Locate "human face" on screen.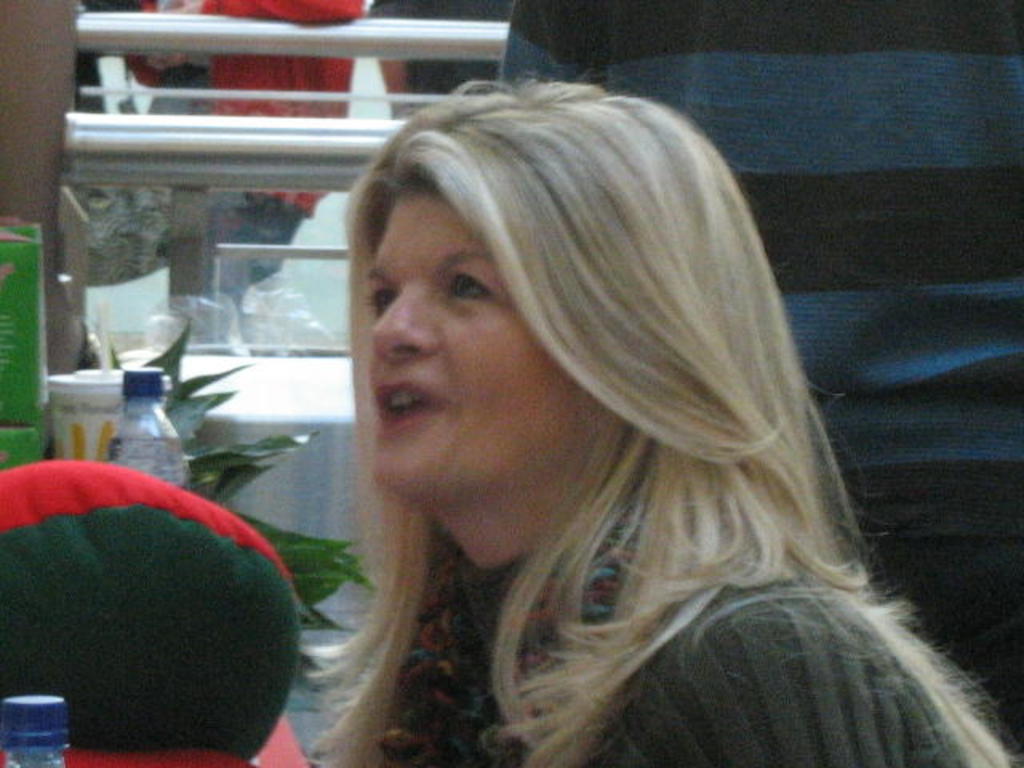
On screen at x1=365 y1=198 x2=581 y2=502.
